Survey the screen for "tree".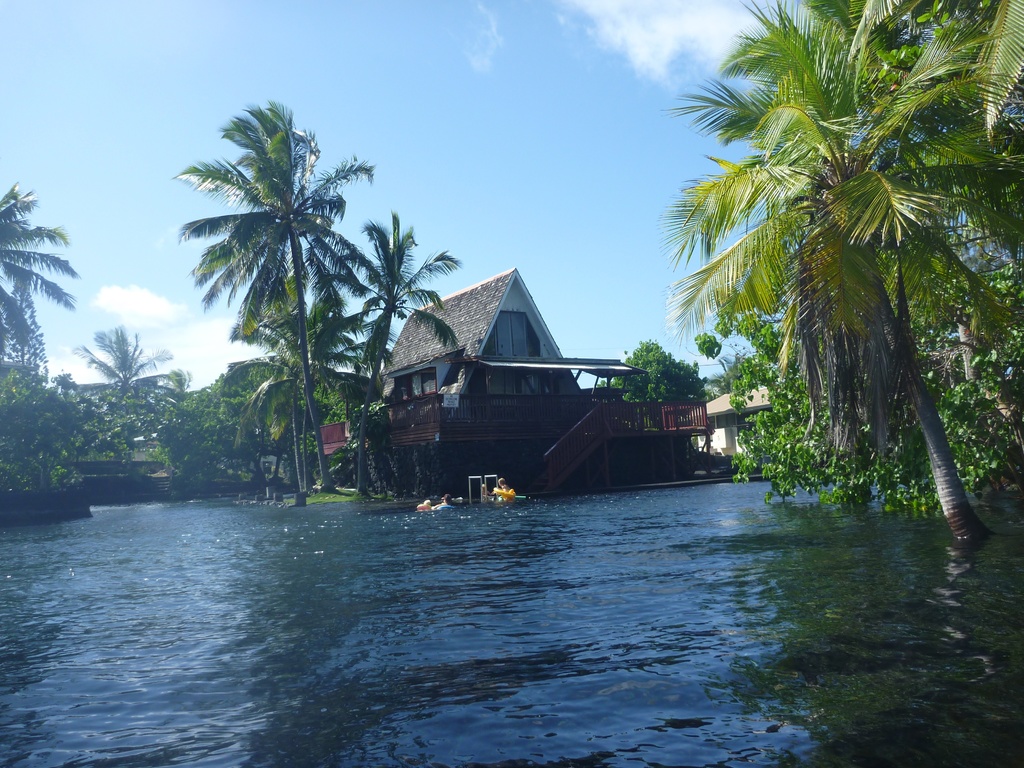
Survey found: {"left": 77, "top": 322, "right": 189, "bottom": 475}.
